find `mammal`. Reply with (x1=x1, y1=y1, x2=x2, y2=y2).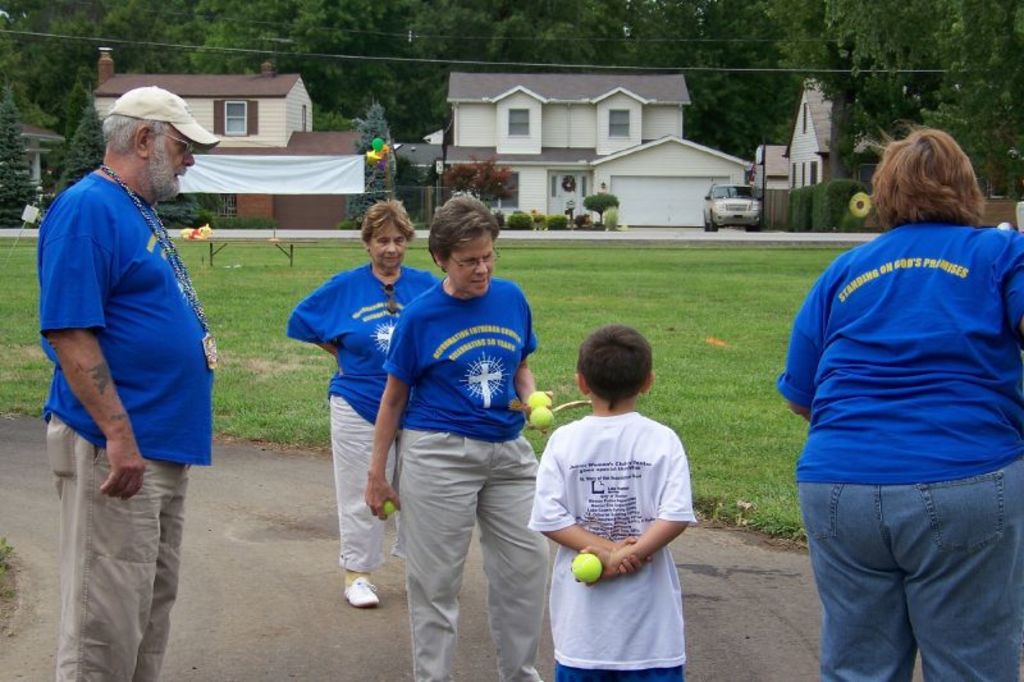
(x1=287, y1=200, x2=439, y2=607).
